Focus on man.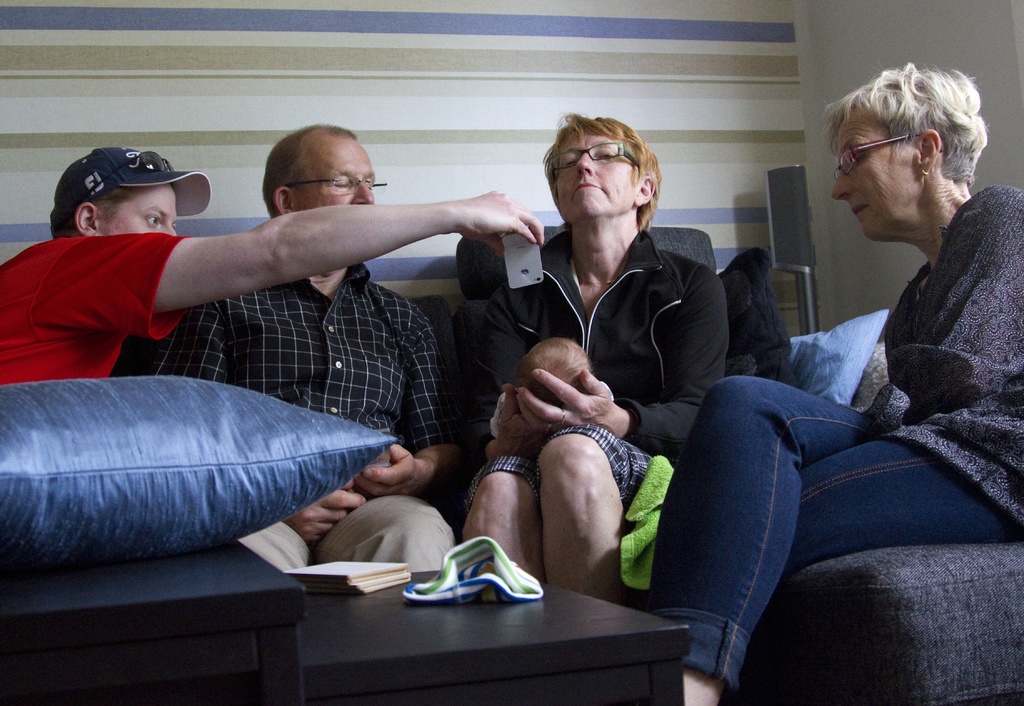
Focused at detection(0, 143, 545, 387).
